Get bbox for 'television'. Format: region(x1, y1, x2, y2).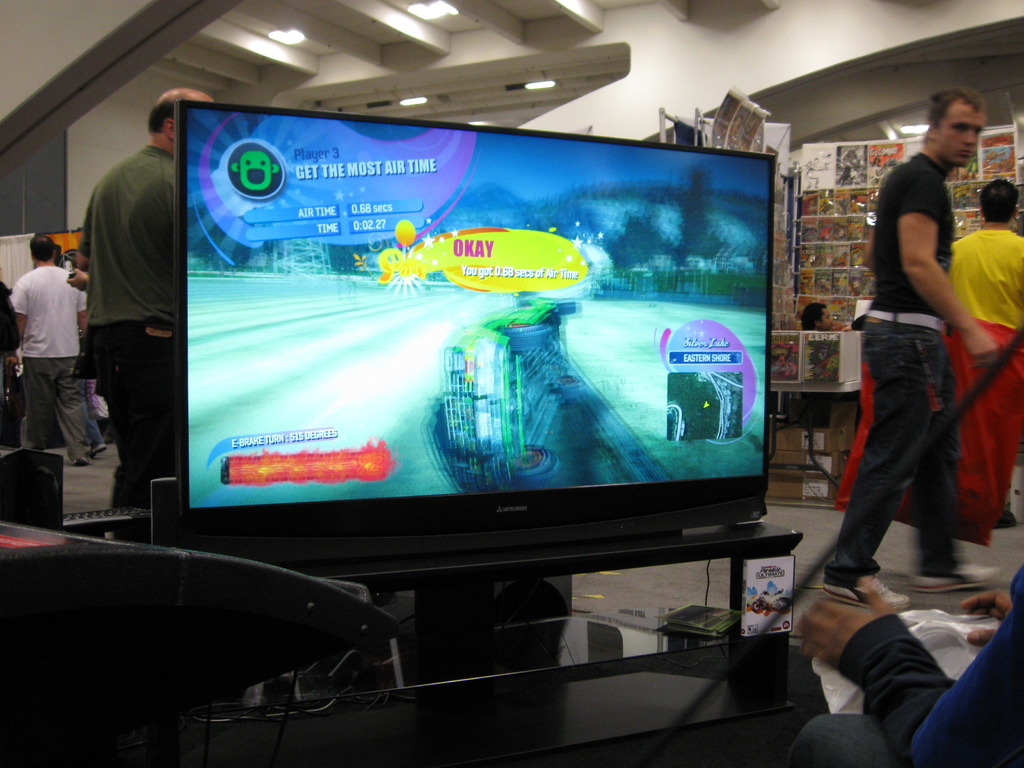
region(178, 99, 773, 566).
